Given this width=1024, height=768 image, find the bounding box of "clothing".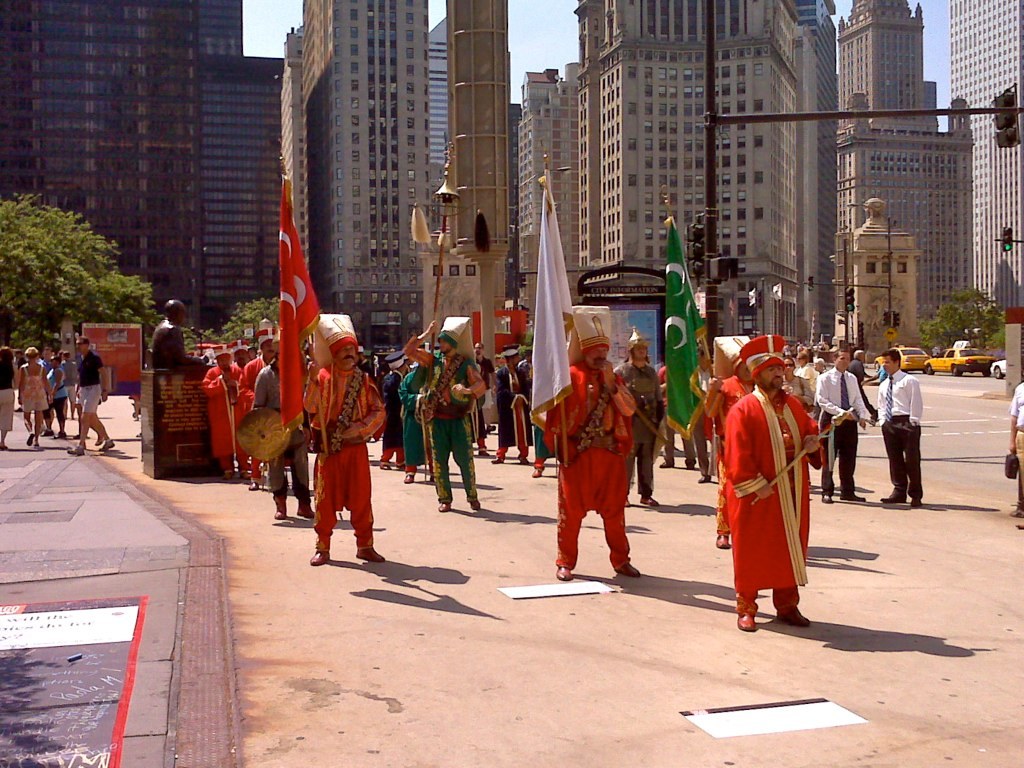
{"left": 821, "top": 373, "right": 864, "bottom": 486}.
